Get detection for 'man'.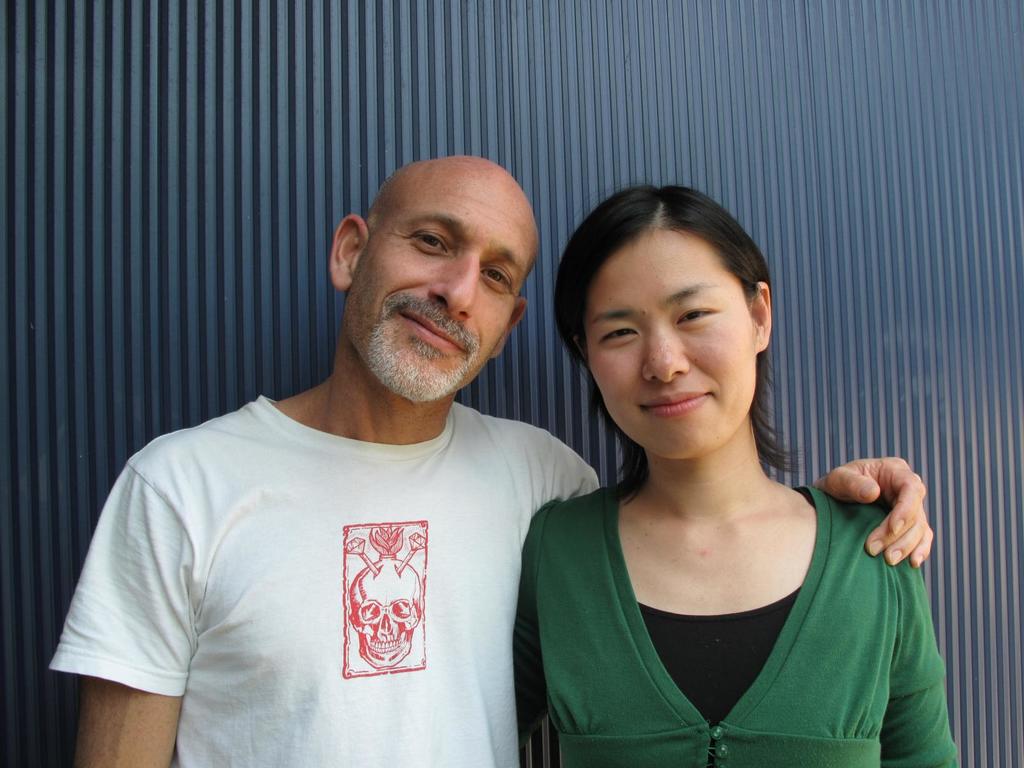
Detection: rect(247, 148, 606, 666).
